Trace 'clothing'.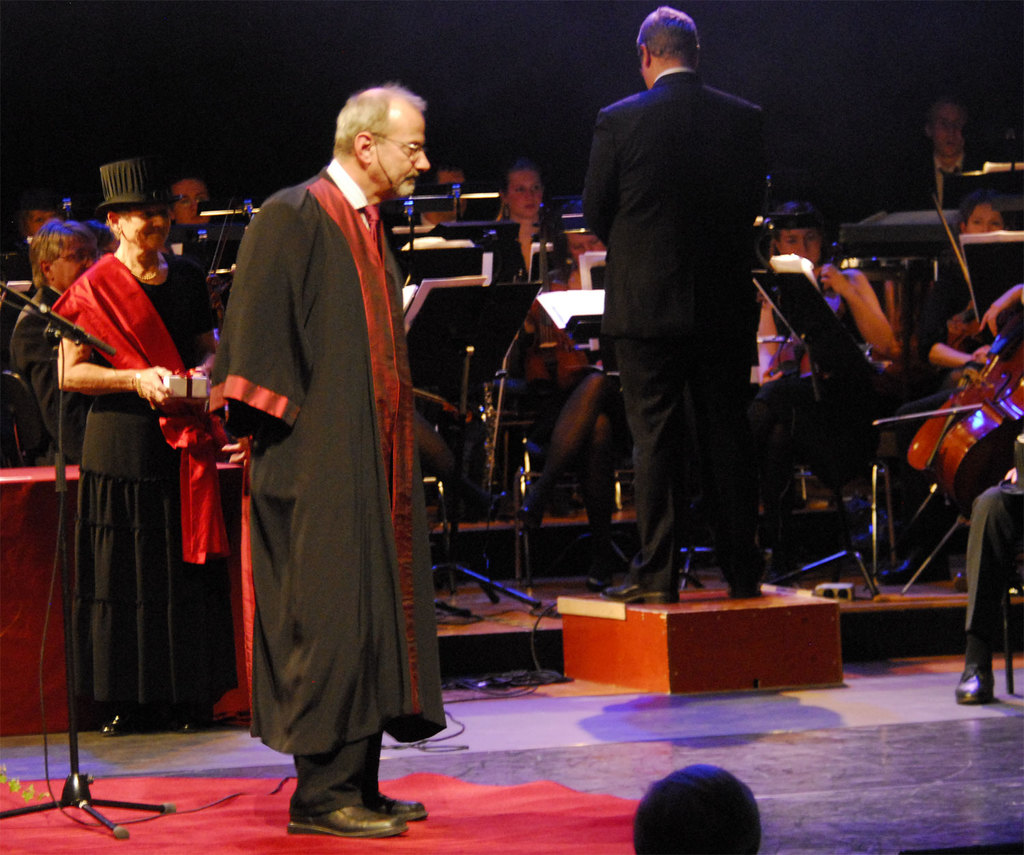
Traced to x1=872 y1=142 x2=1002 y2=394.
